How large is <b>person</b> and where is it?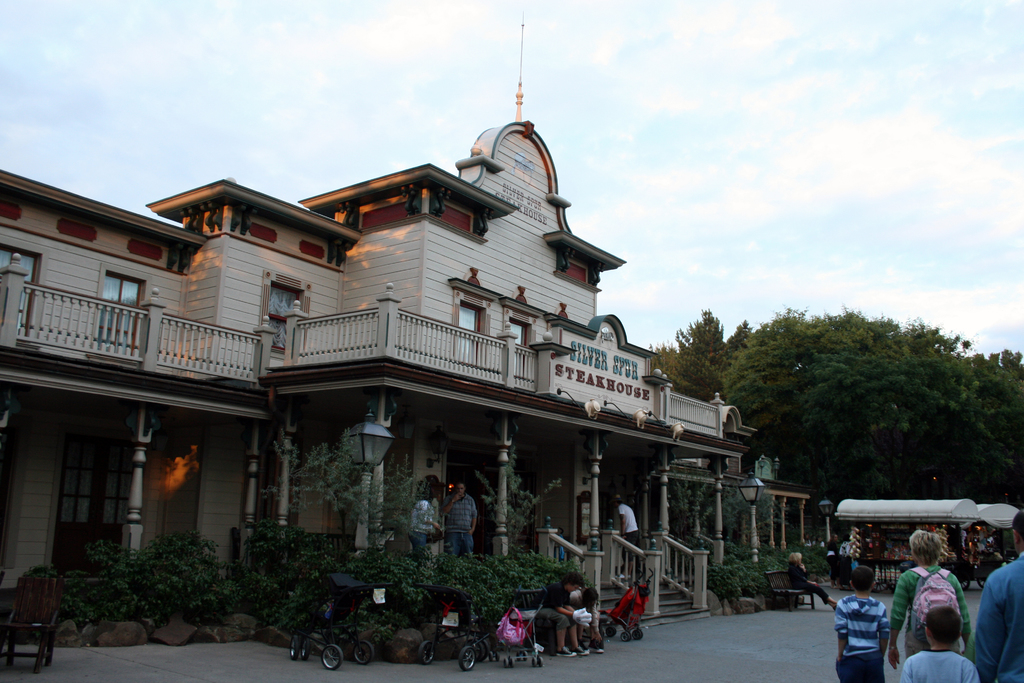
Bounding box: detection(970, 507, 1023, 682).
